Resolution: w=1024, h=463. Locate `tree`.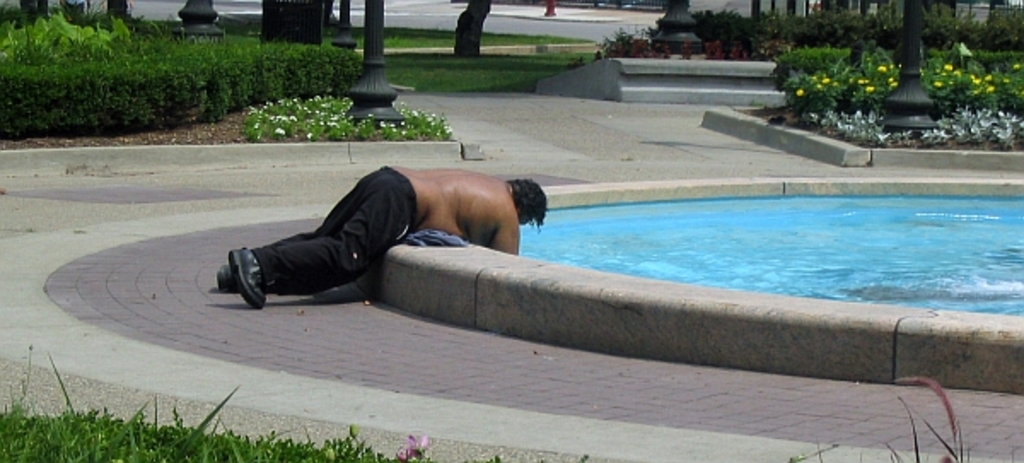
pyautogui.locateOnScreen(447, 0, 495, 58).
